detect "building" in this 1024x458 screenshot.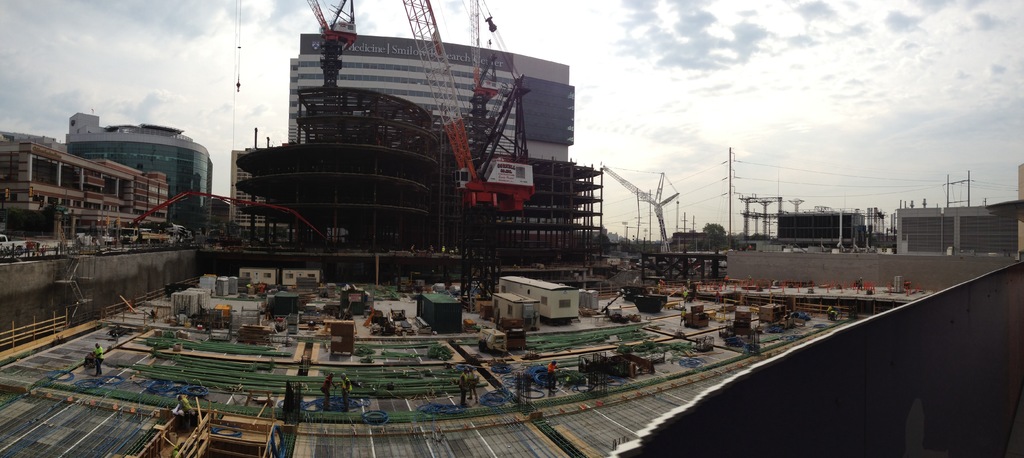
Detection: (left=776, top=212, right=867, bottom=242).
